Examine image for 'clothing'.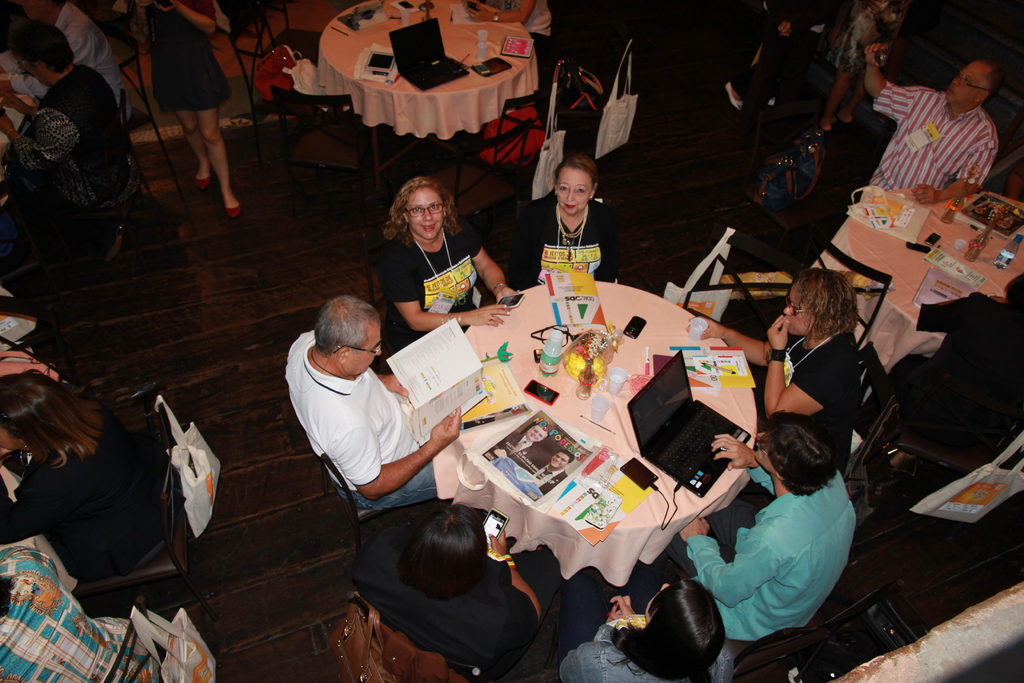
Examination result: box=[286, 328, 444, 506].
